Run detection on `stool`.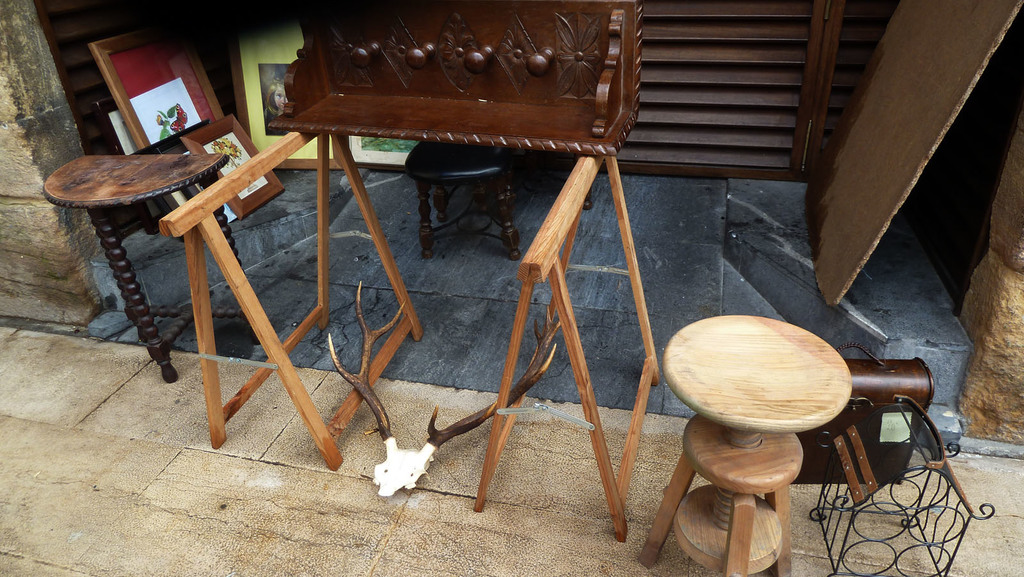
Result: region(658, 314, 854, 576).
